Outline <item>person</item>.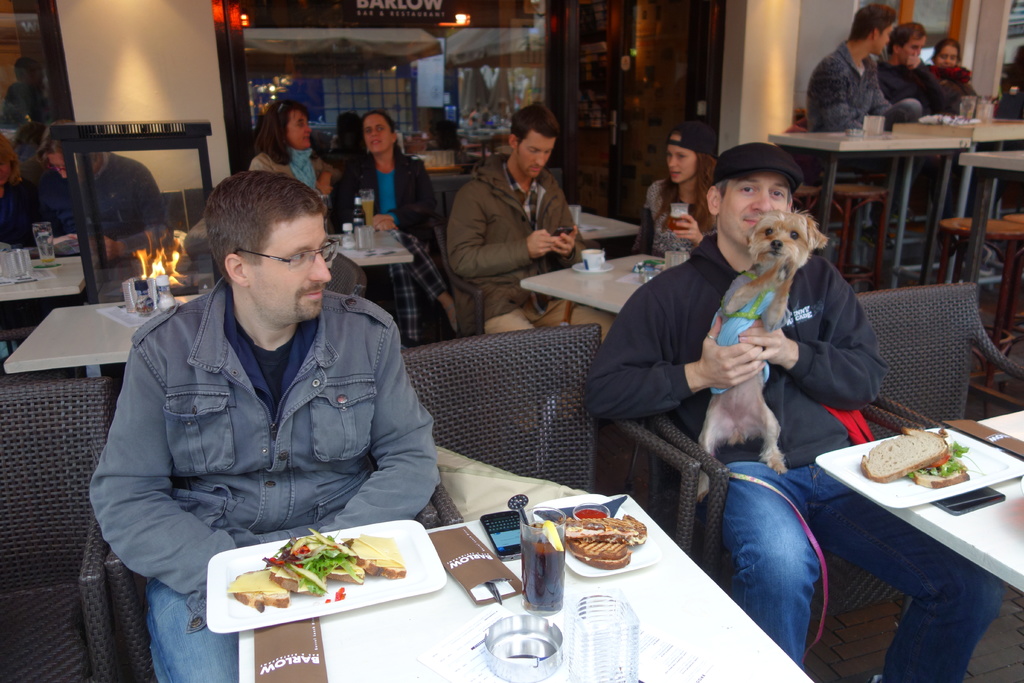
Outline: locate(447, 111, 577, 339).
